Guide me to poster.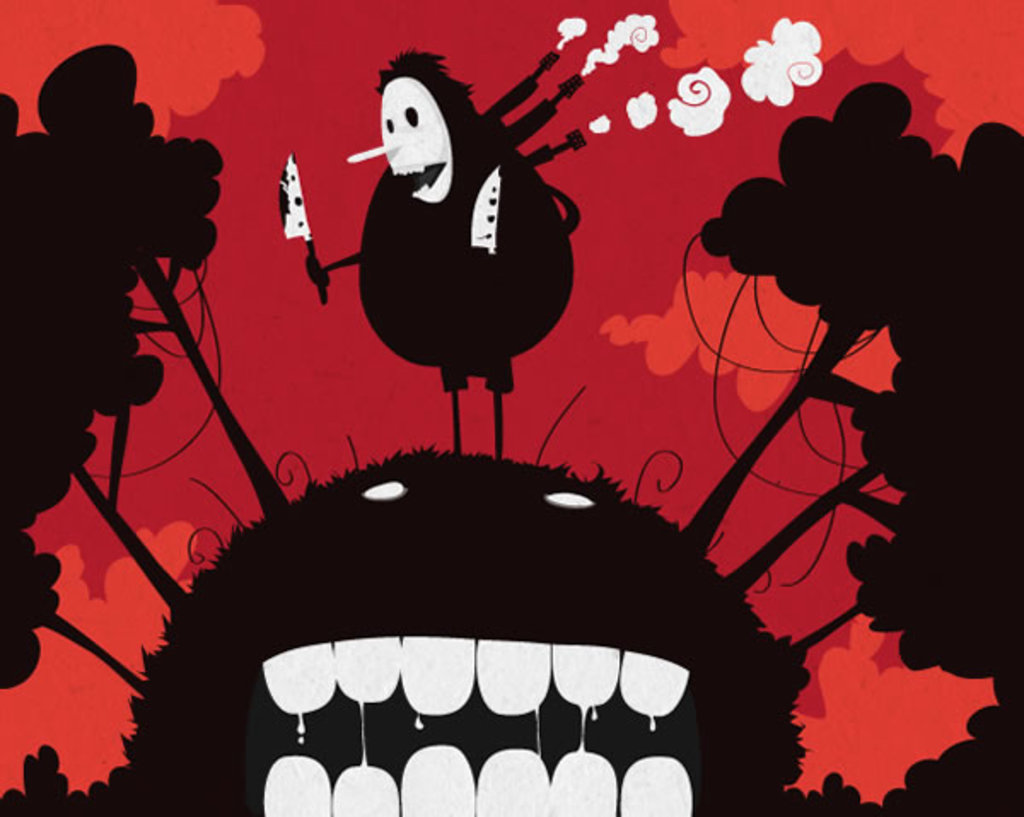
Guidance: BBox(0, 0, 1022, 816).
